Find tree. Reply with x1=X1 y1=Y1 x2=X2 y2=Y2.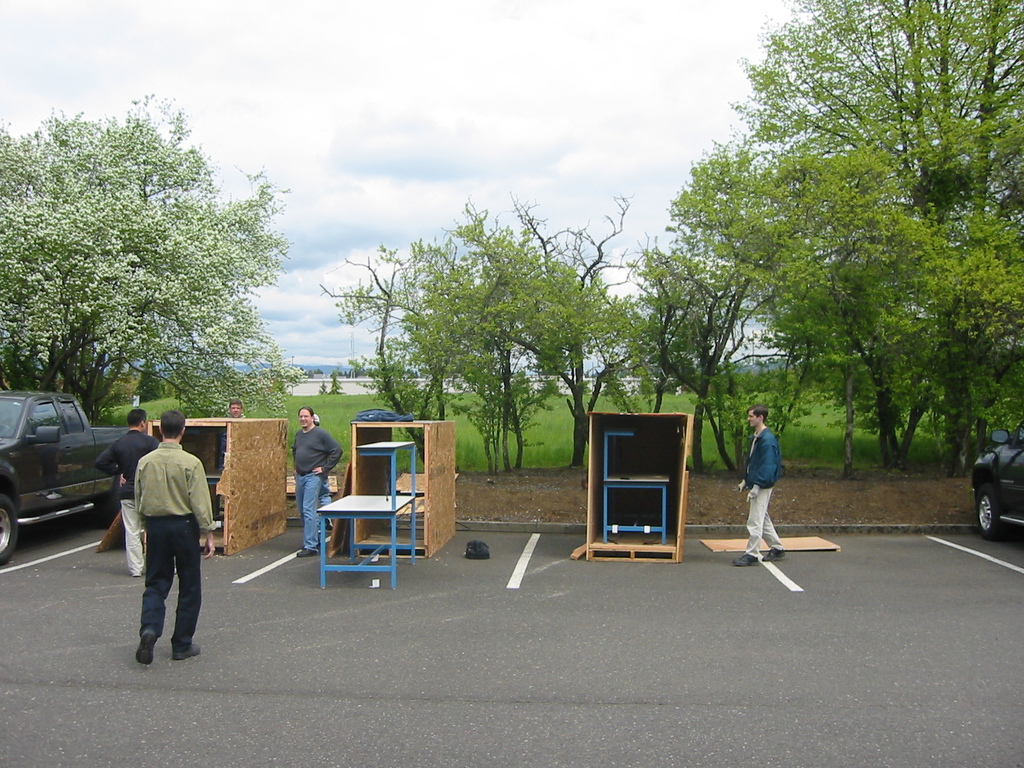
x1=0 y1=88 x2=305 y2=431.
